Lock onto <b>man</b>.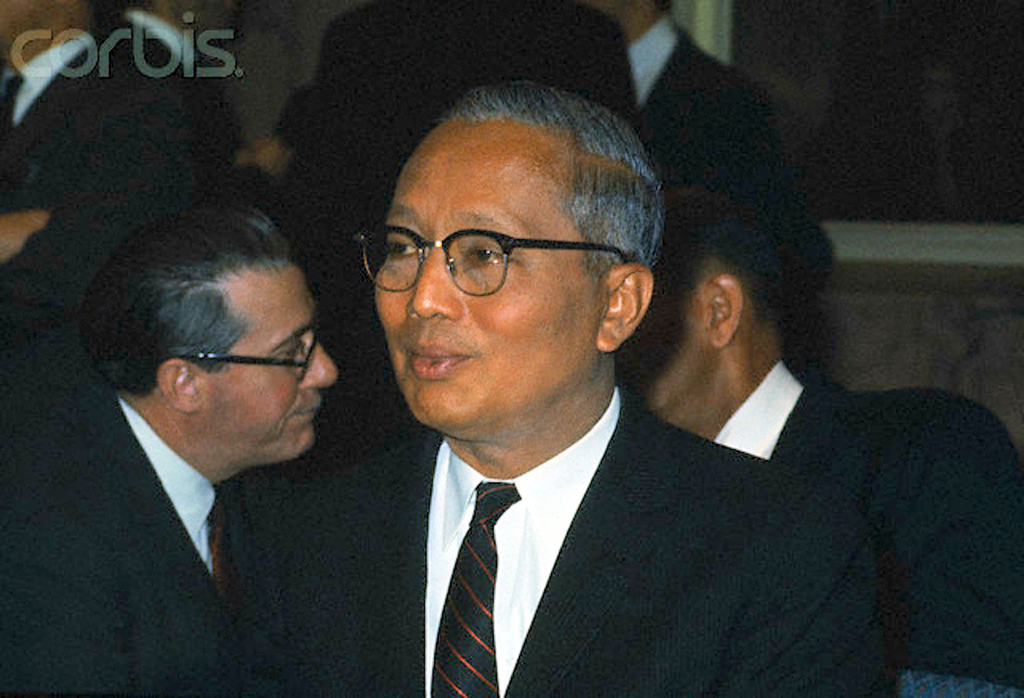
Locked: 610:192:1023:697.
